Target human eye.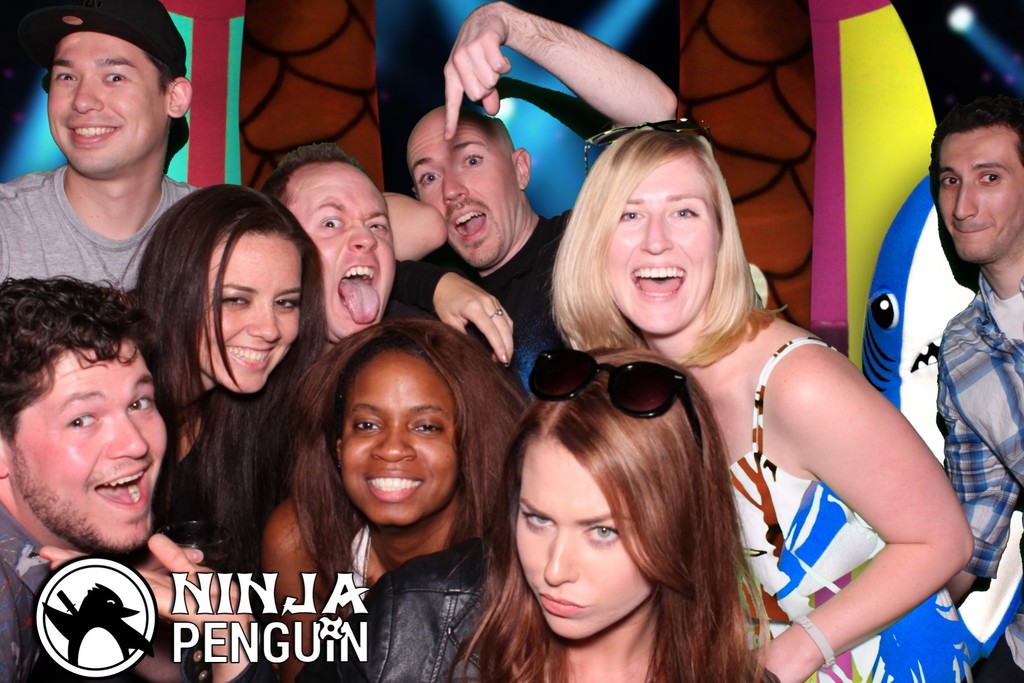
Target region: [408, 417, 440, 436].
